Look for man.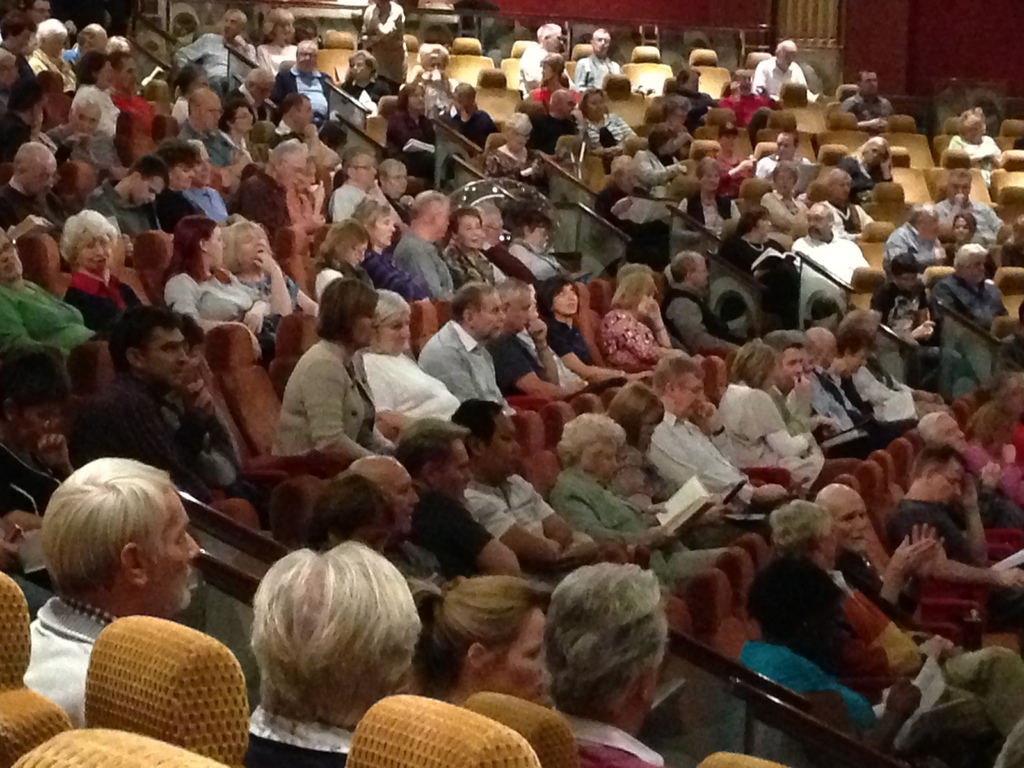
Found: box=[0, 223, 114, 392].
